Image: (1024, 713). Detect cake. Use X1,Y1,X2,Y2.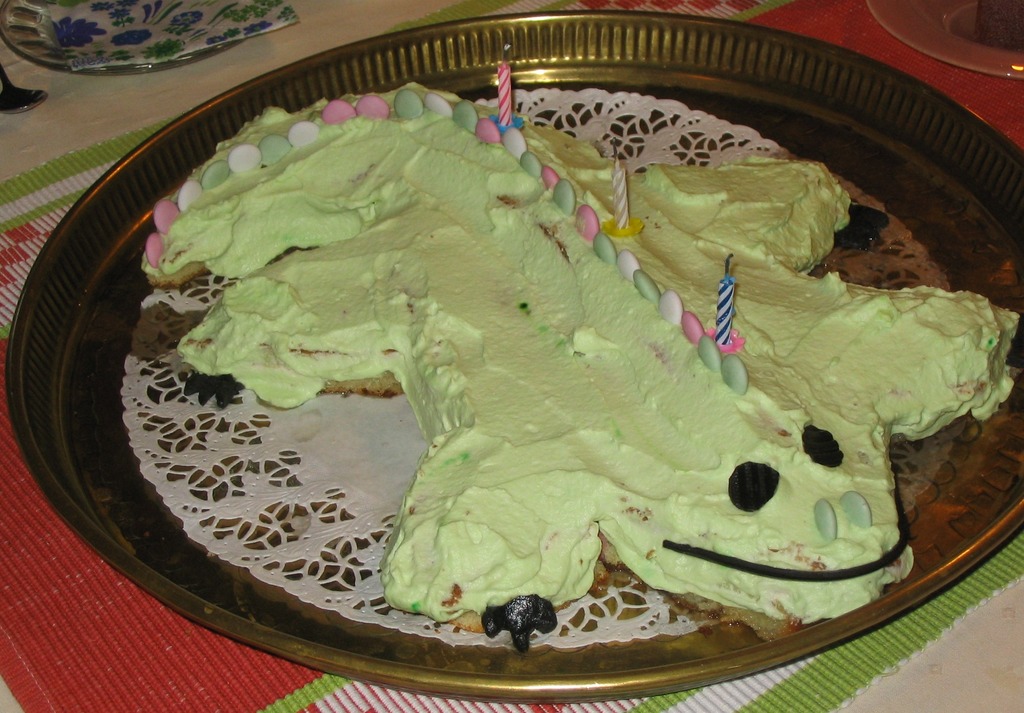
109,74,1023,677.
